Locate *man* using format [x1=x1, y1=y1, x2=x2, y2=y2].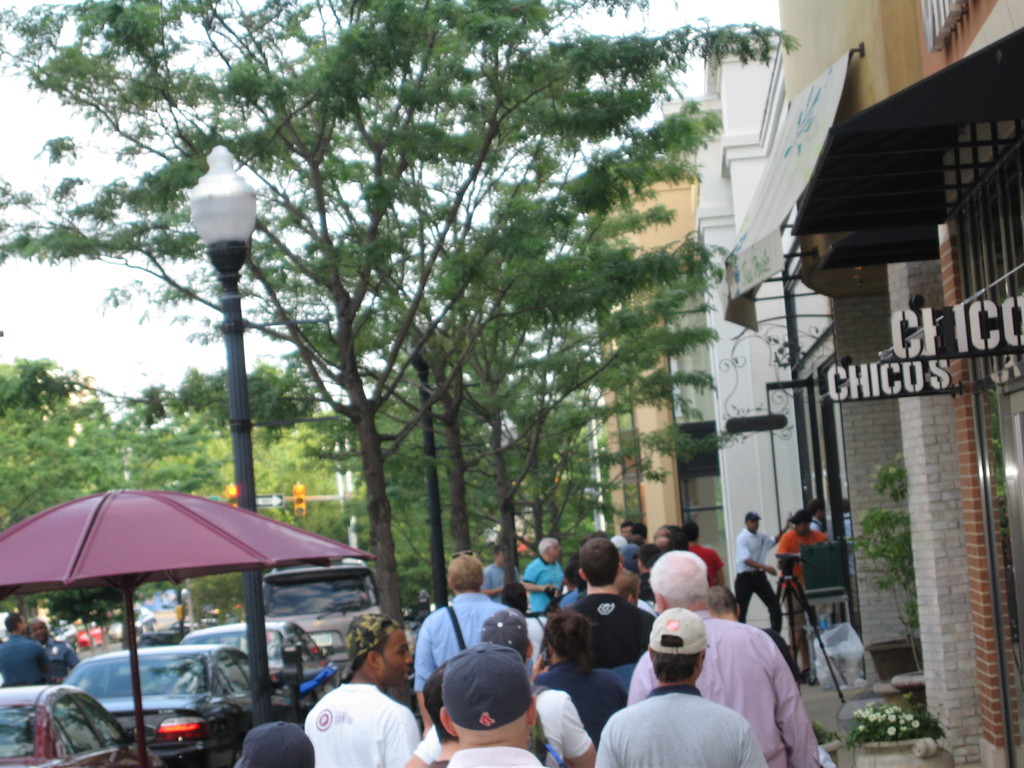
[x1=774, y1=512, x2=826, y2=678].
